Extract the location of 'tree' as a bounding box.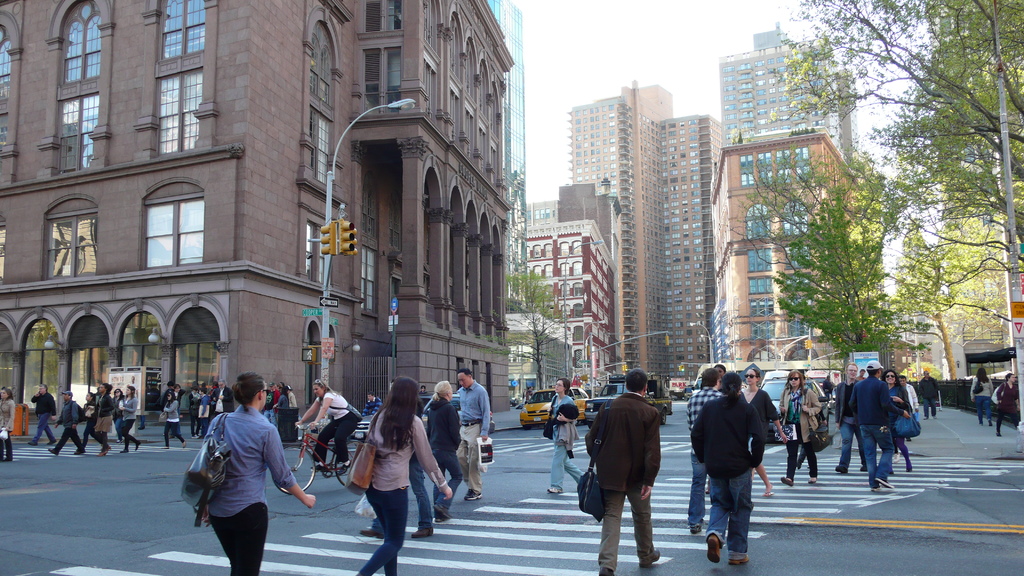
box(890, 230, 961, 386).
